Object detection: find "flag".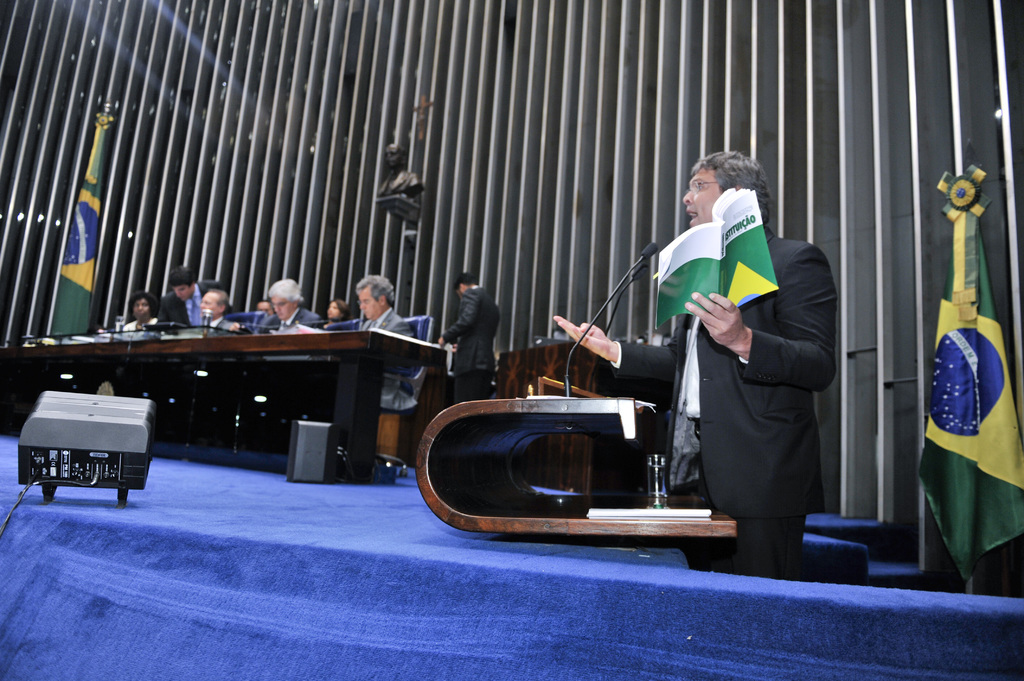
<region>919, 199, 1023, 595</region>.
